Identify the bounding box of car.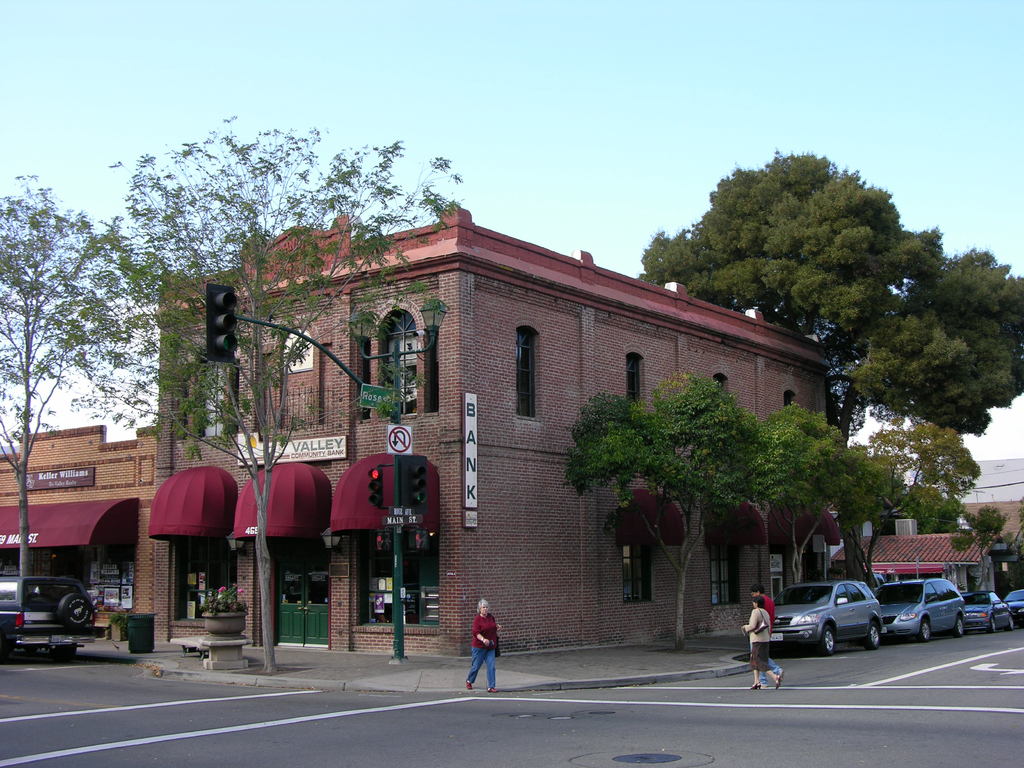
[left=767, top=587, right=893, bottom=664].
